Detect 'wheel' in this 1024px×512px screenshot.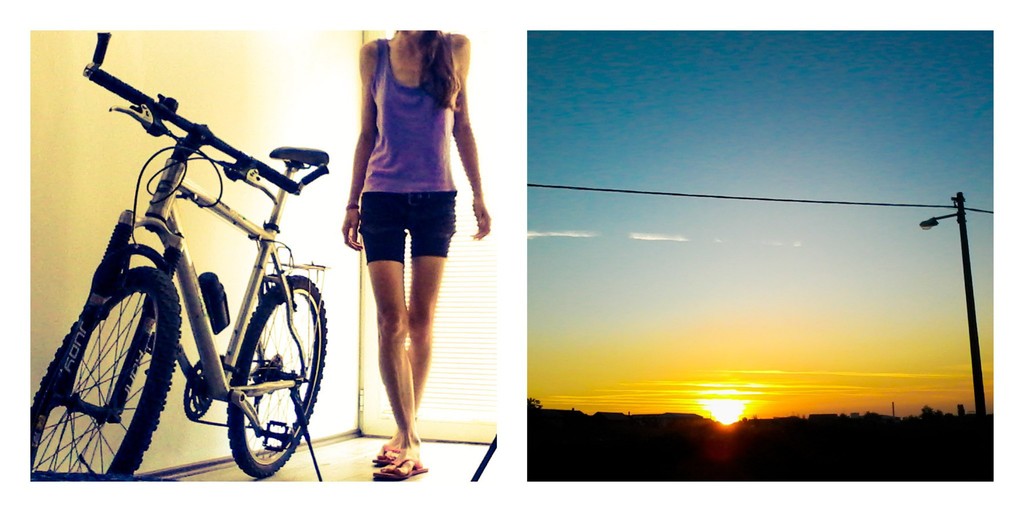
Detection: left=20, top=269, right=178, bottom=488.
